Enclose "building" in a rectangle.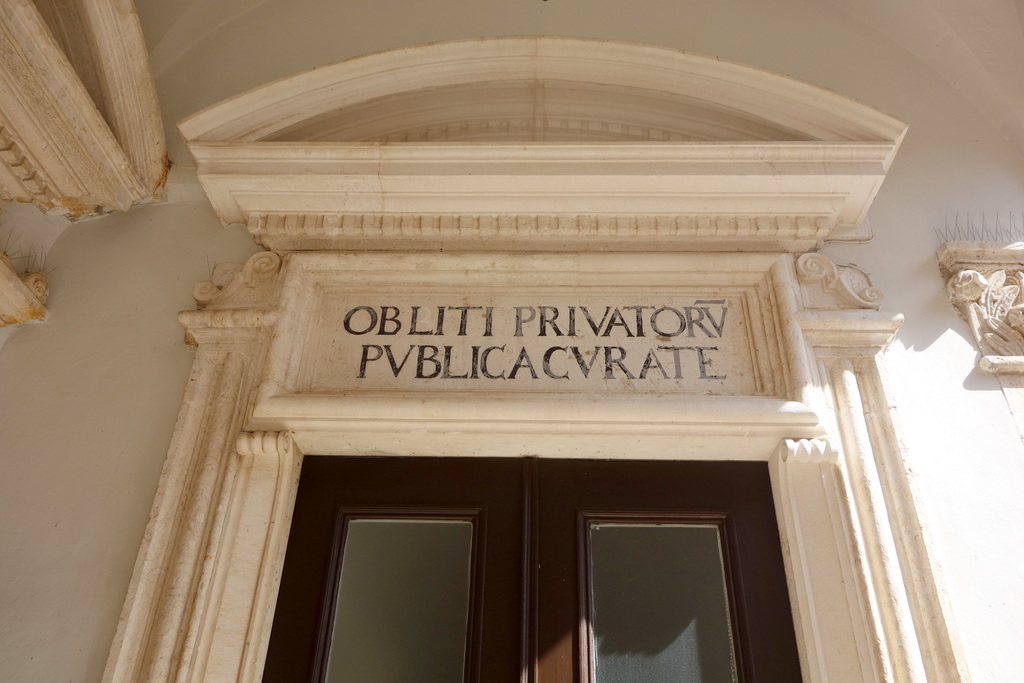
1/0/1023/682.
